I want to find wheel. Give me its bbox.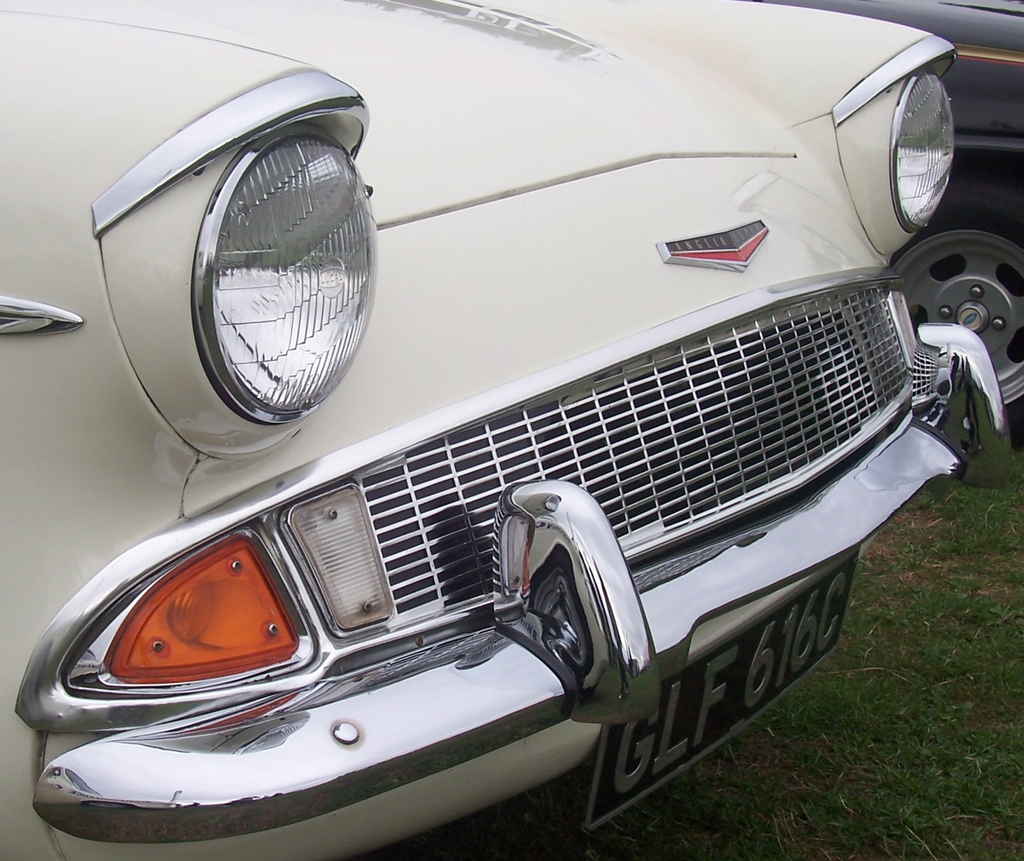
pyautogui.locateOnScreen(887, 159, 1023, 426).
